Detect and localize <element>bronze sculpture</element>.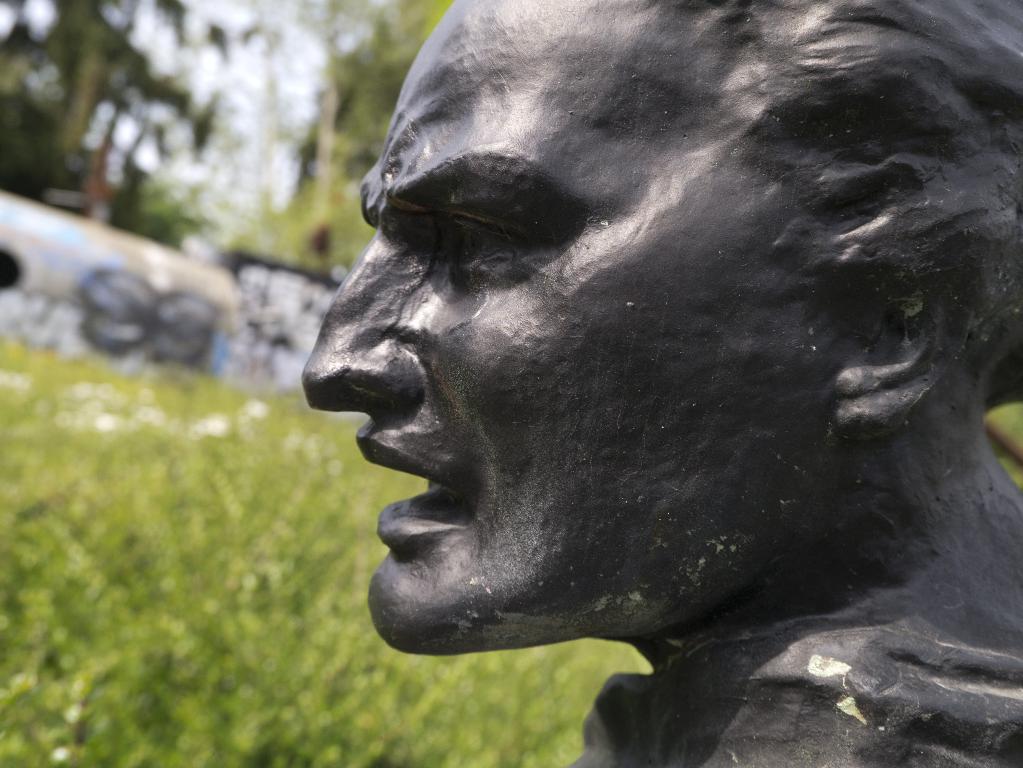
Localized at box(301, 0, 1020, 767).
